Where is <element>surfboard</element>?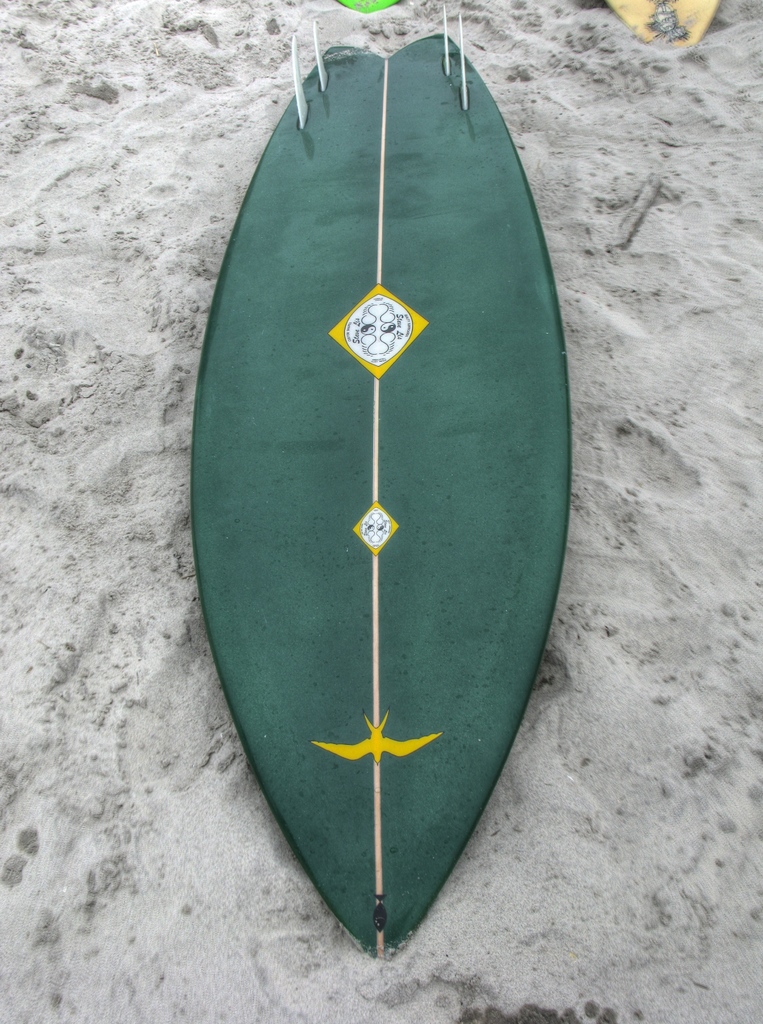
602 0 719 54.
